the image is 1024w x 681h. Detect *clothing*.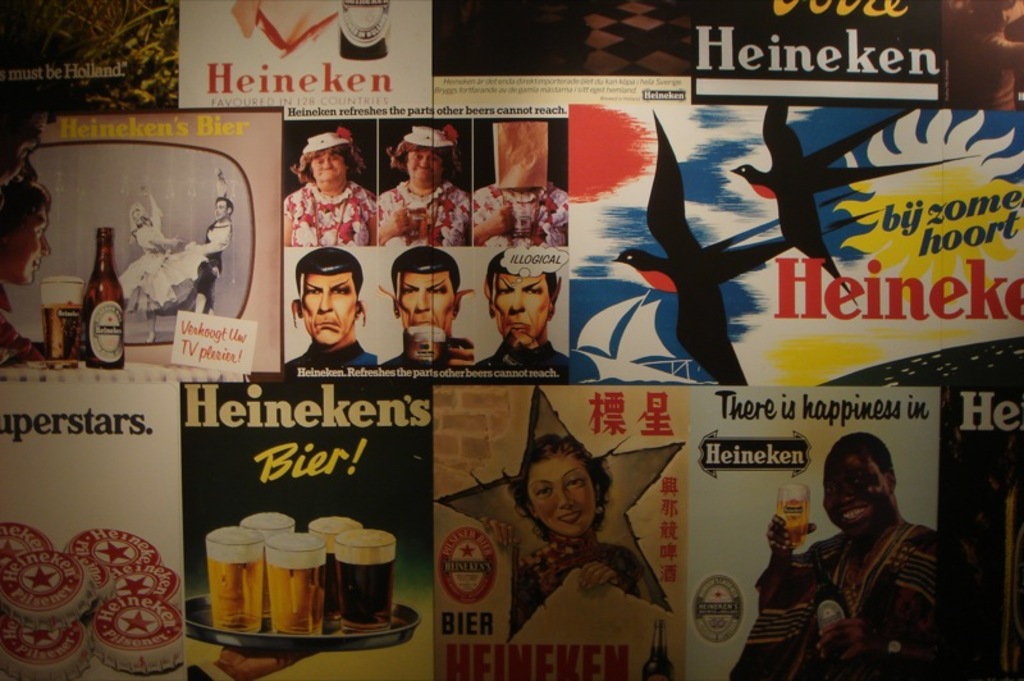
Detection: crop(283, 168, 372, 244).
